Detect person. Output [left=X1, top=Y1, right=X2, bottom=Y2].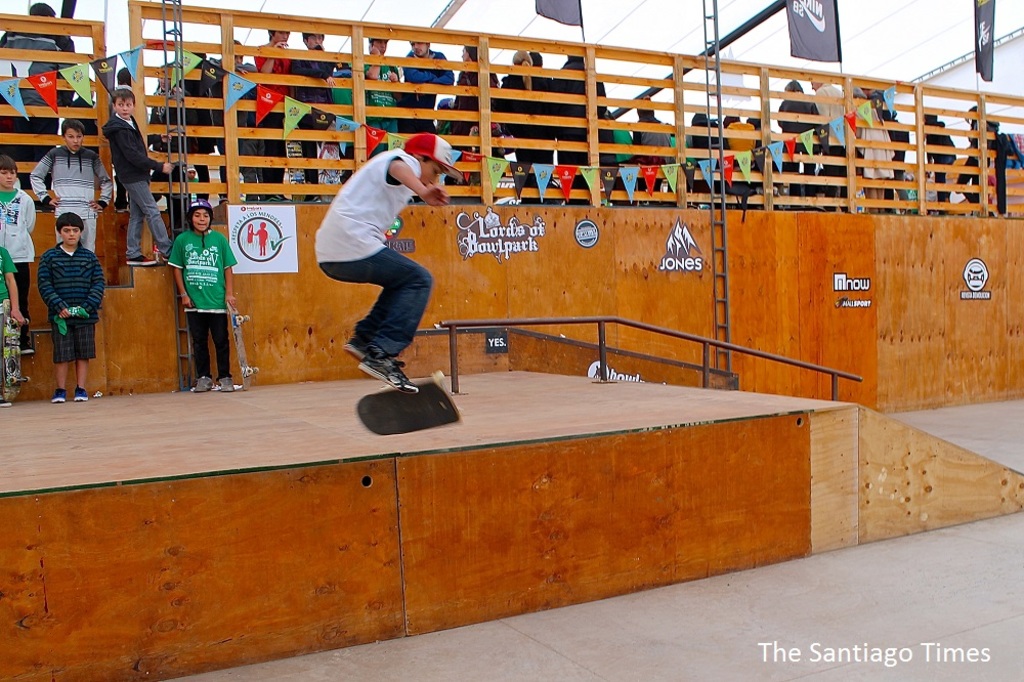
[left=27, top=119, right=112, bottom=258].
